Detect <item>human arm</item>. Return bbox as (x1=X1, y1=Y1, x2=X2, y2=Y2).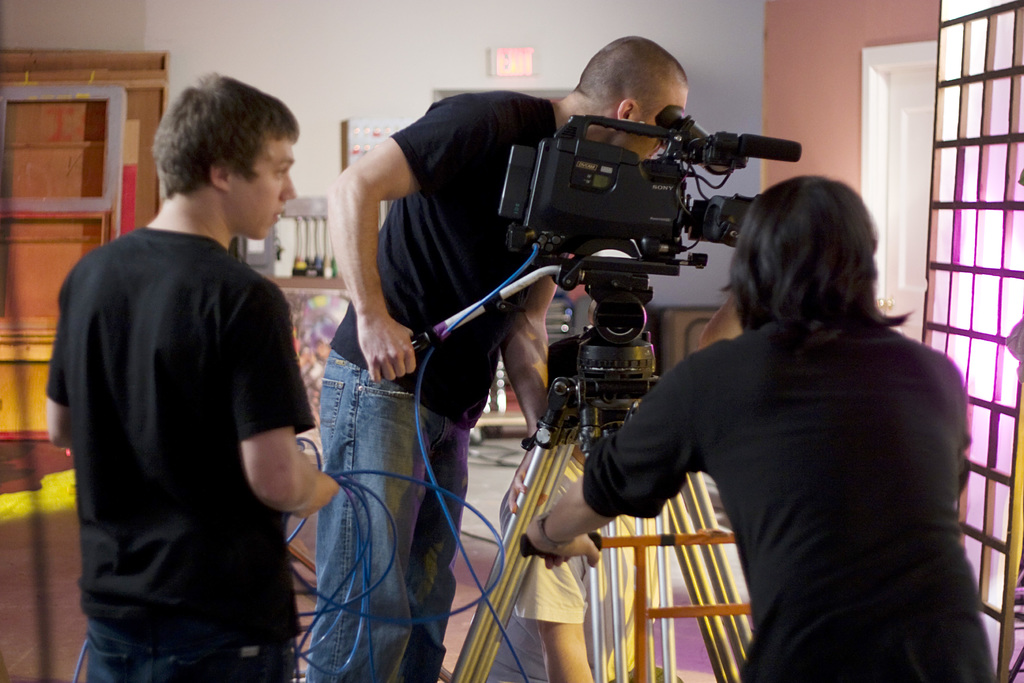
(x1=502, y1=263, x2=557, y2=514).
